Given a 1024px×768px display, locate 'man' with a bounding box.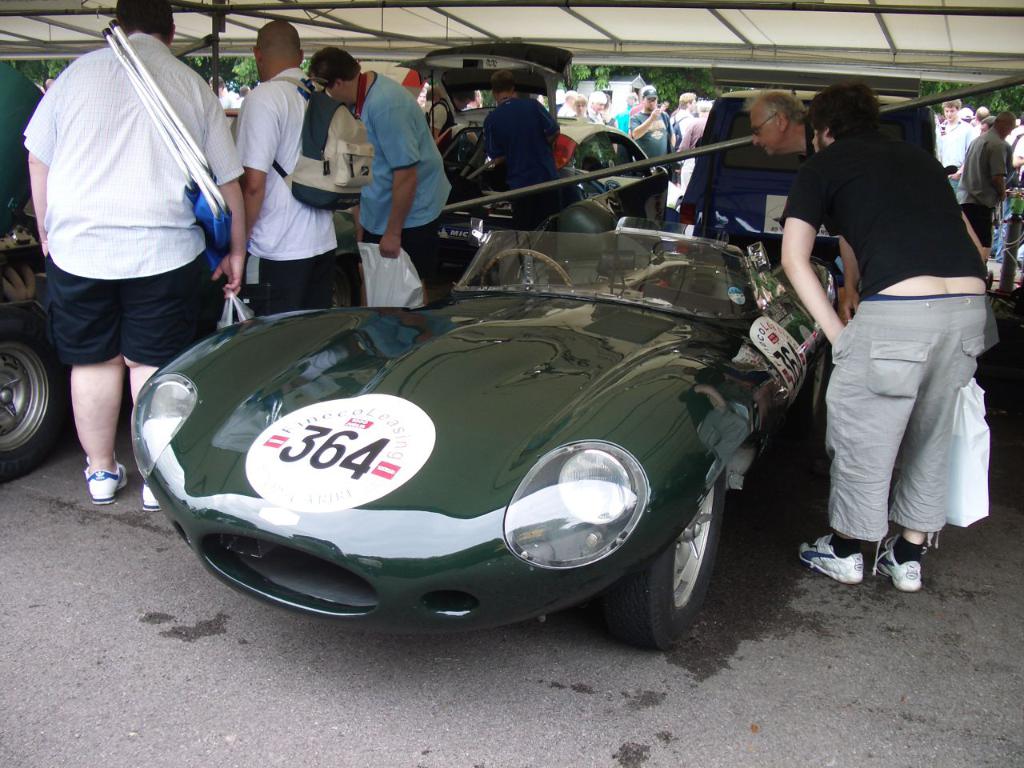
Located: select_region(486, 64, 562, 221).
